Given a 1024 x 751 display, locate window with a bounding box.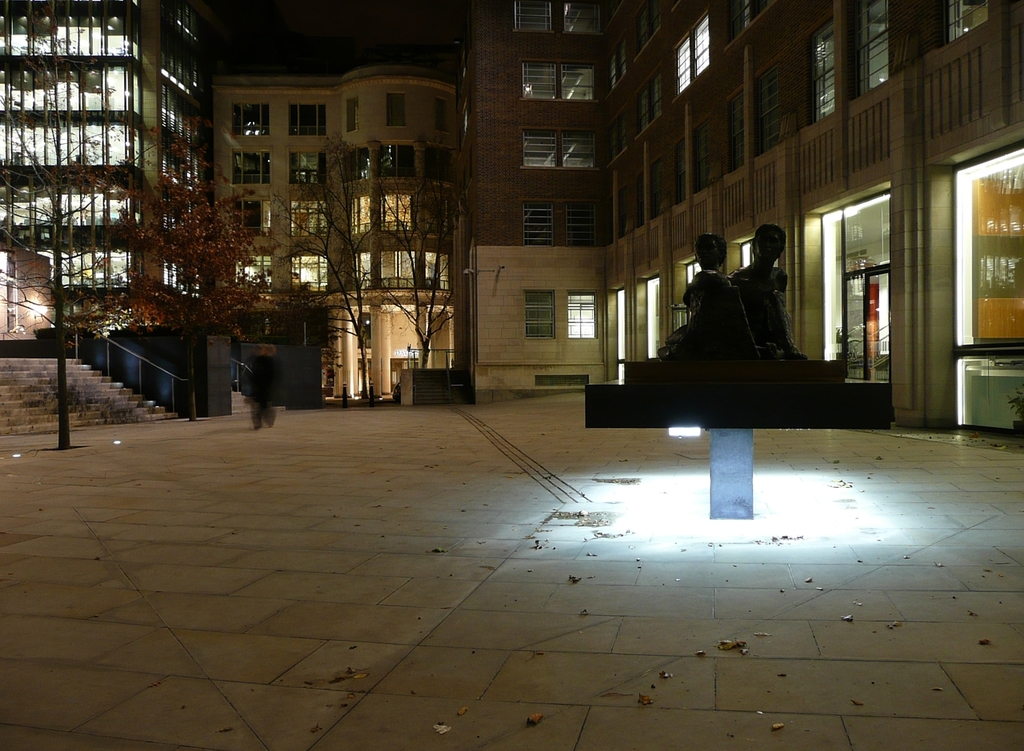
Located: [x1=725, y1=83, x2=755, y2=172].
